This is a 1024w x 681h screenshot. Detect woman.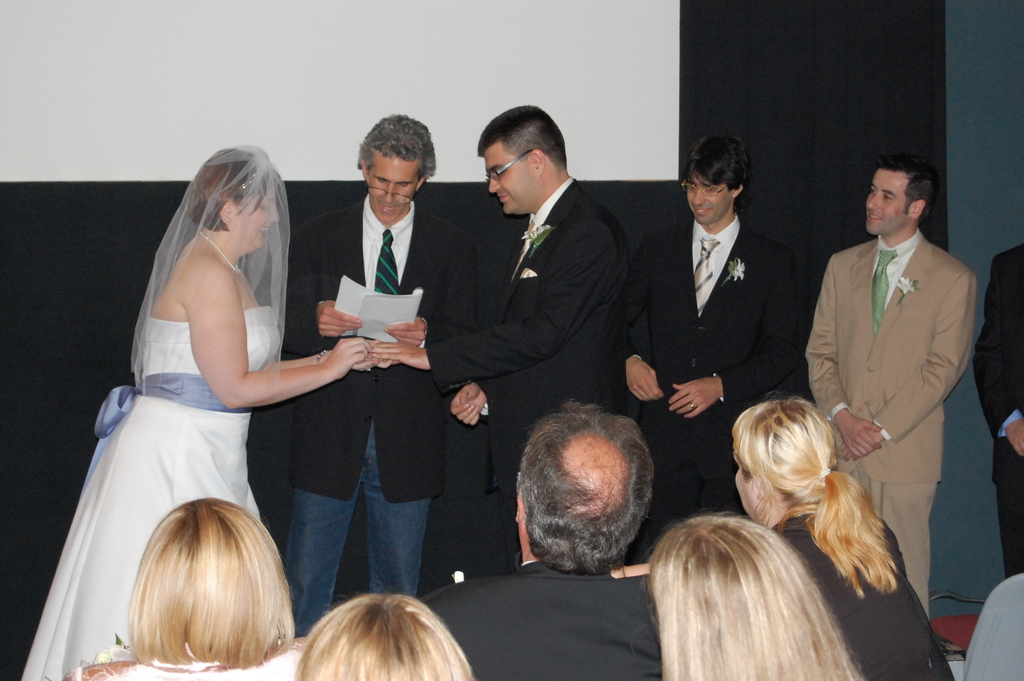
[left=637, top=514, right=872, bottom=680].
